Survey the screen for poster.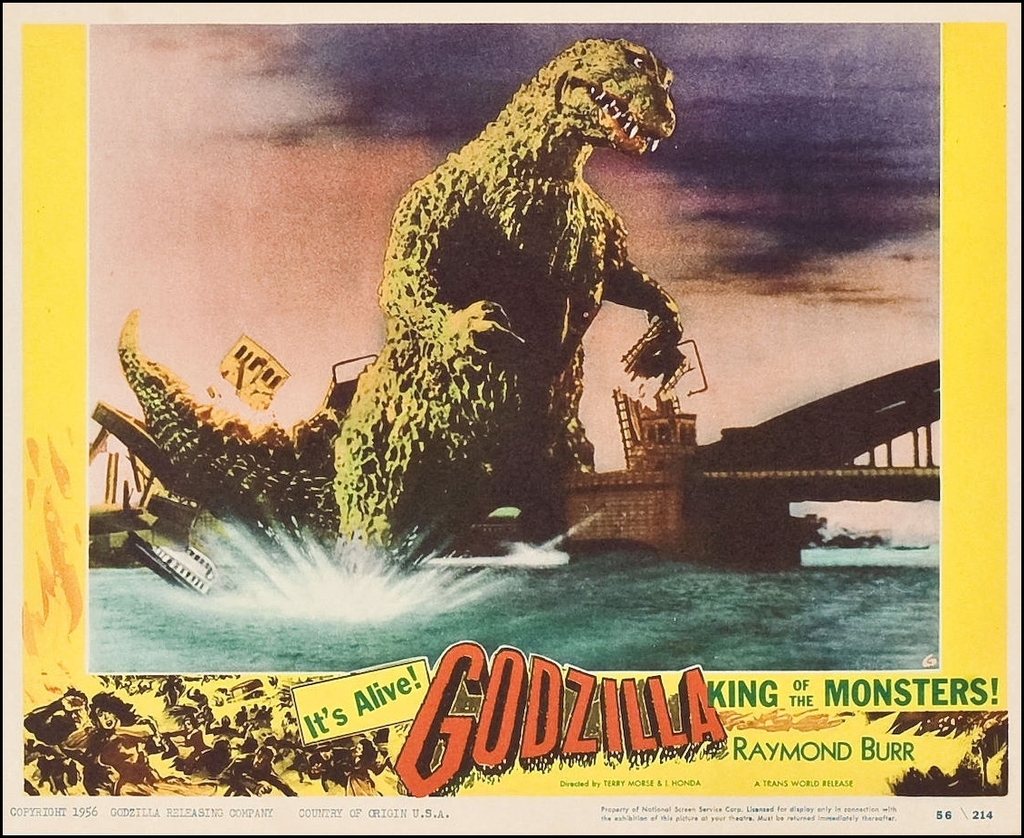
Survey found: left=0, top=0, right=1023, bottom=837.
